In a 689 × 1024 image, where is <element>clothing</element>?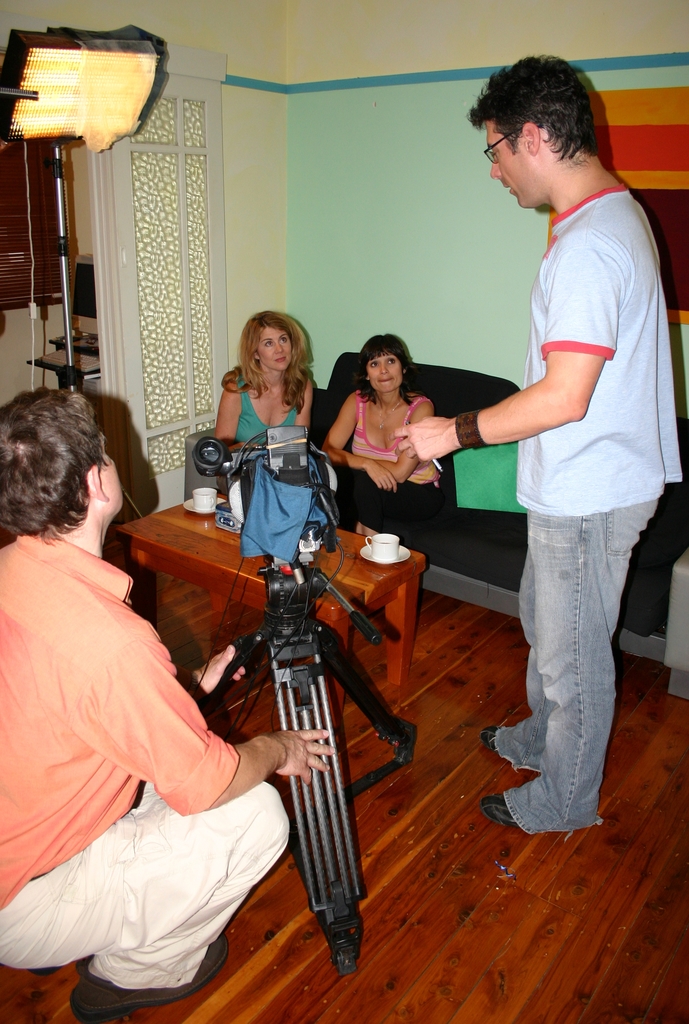
(x1=481, y1=185, x2=688, y2=818).
